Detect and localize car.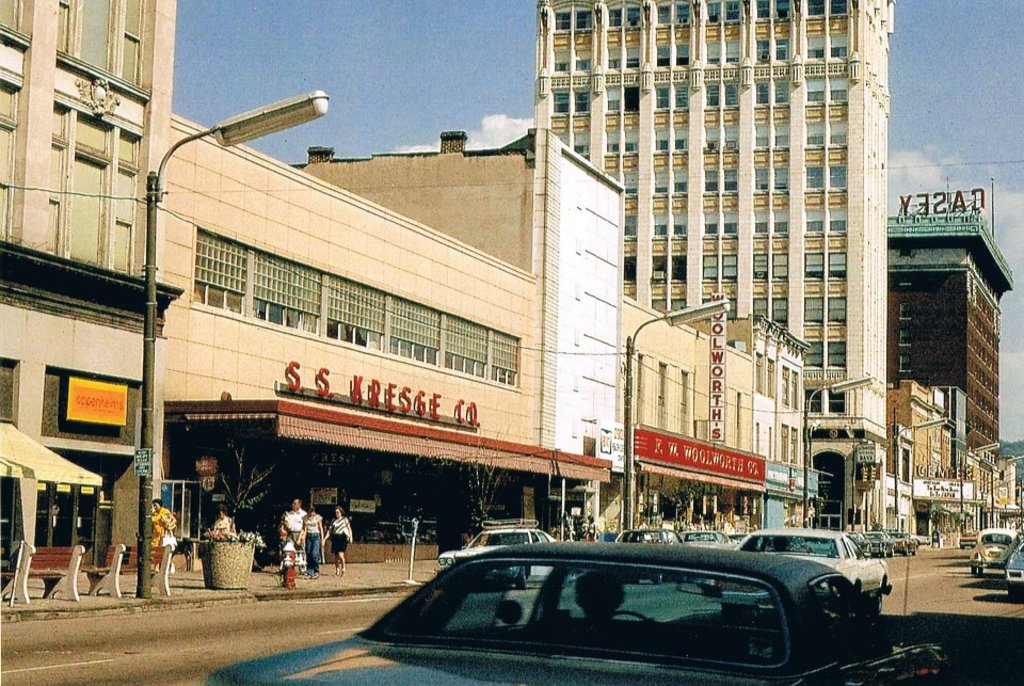
Localized at <box>734,527,889,608</box>.
